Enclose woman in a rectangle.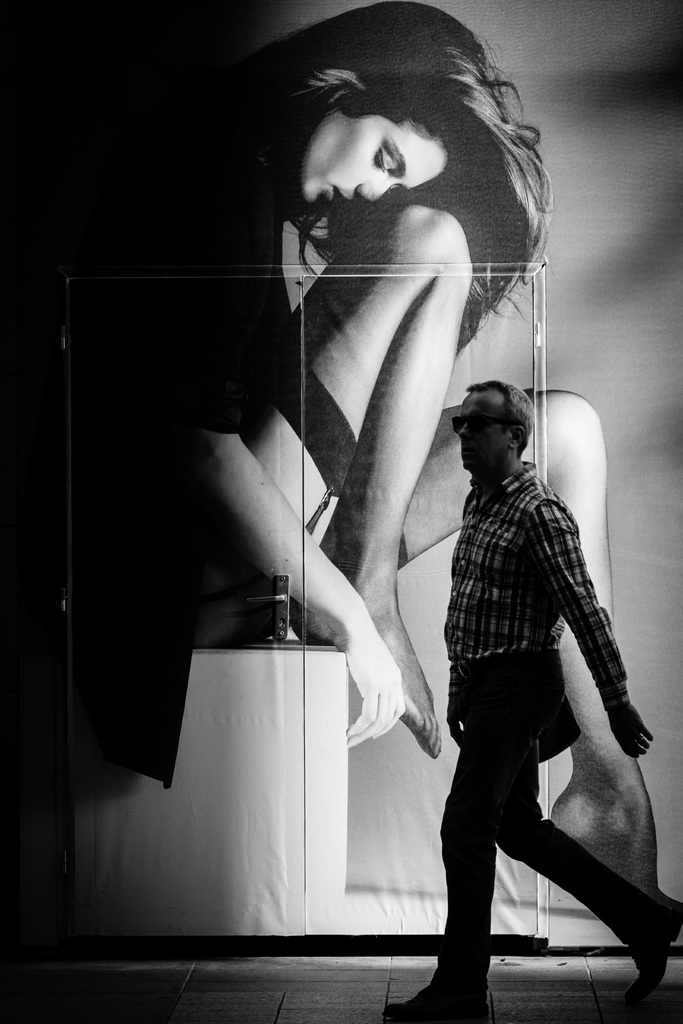
x1=130, y1=13, x2=559, y2=975.
